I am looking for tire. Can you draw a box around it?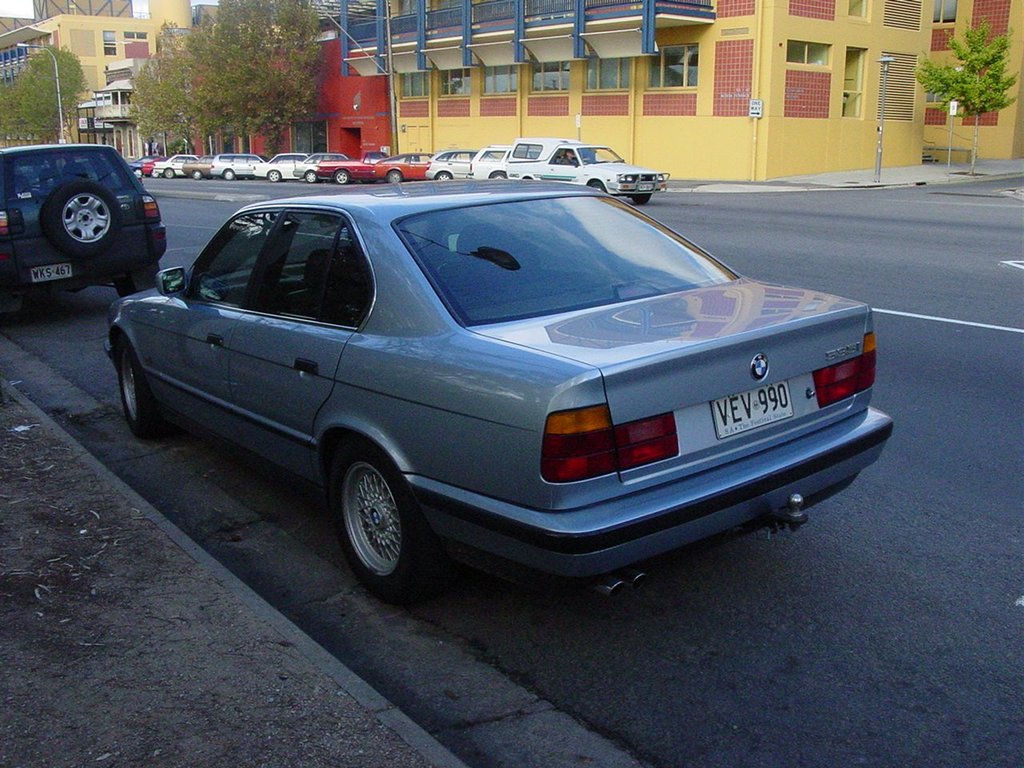
Sure, the bounding box is [left=133, top=167, right=145, bottom=178].
